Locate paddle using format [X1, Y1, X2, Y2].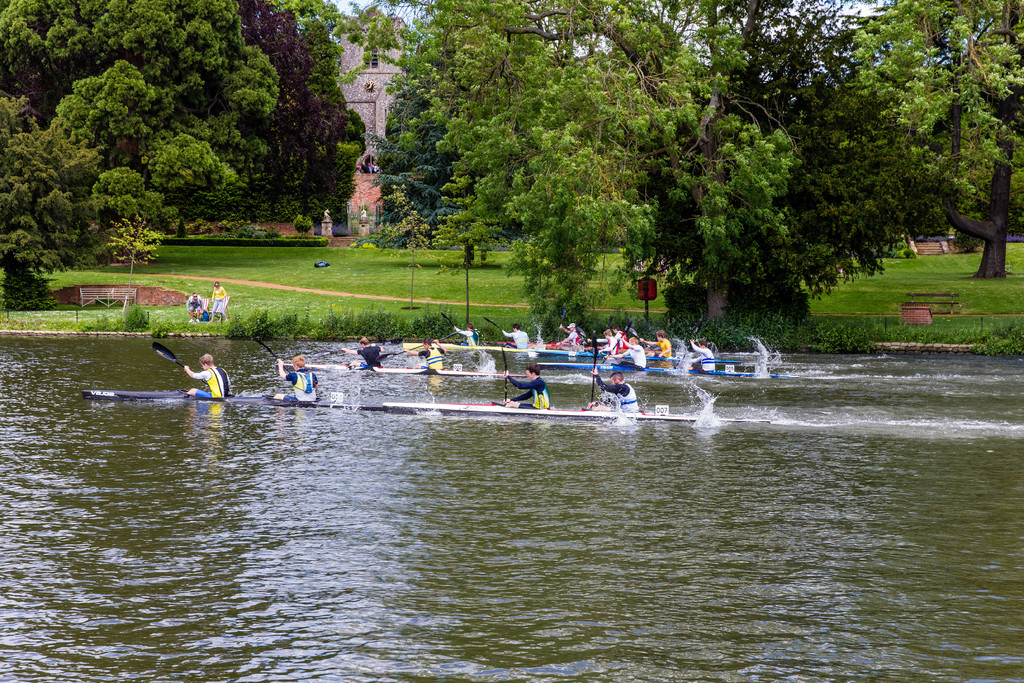
[502, 347, 507, 403].
